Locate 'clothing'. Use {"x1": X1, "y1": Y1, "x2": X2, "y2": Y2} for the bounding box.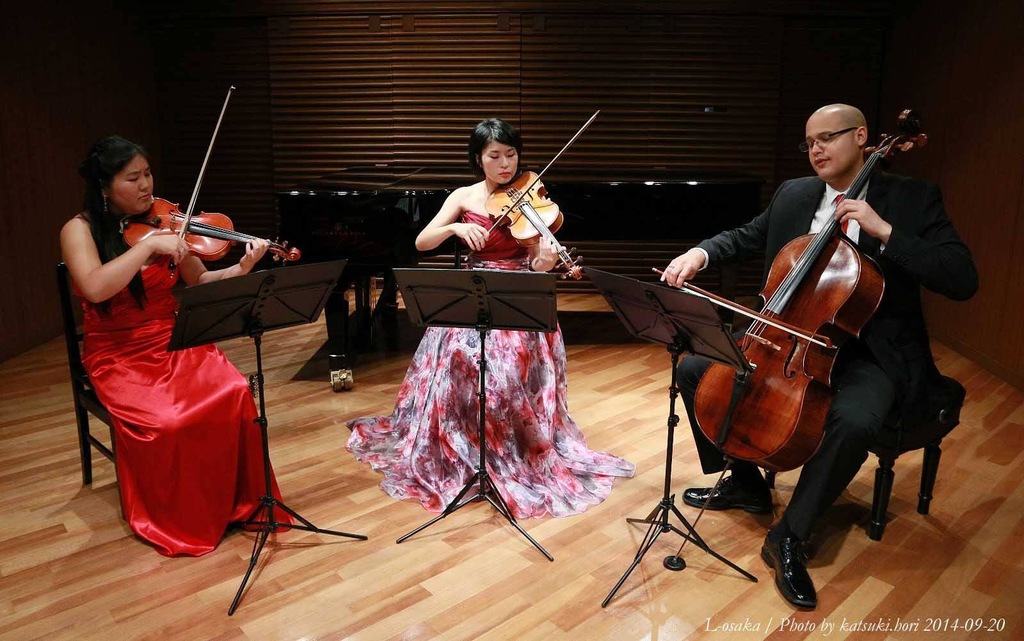
{"x1": 675, "y1": 173, "x2": 982, "y2": 531}.
